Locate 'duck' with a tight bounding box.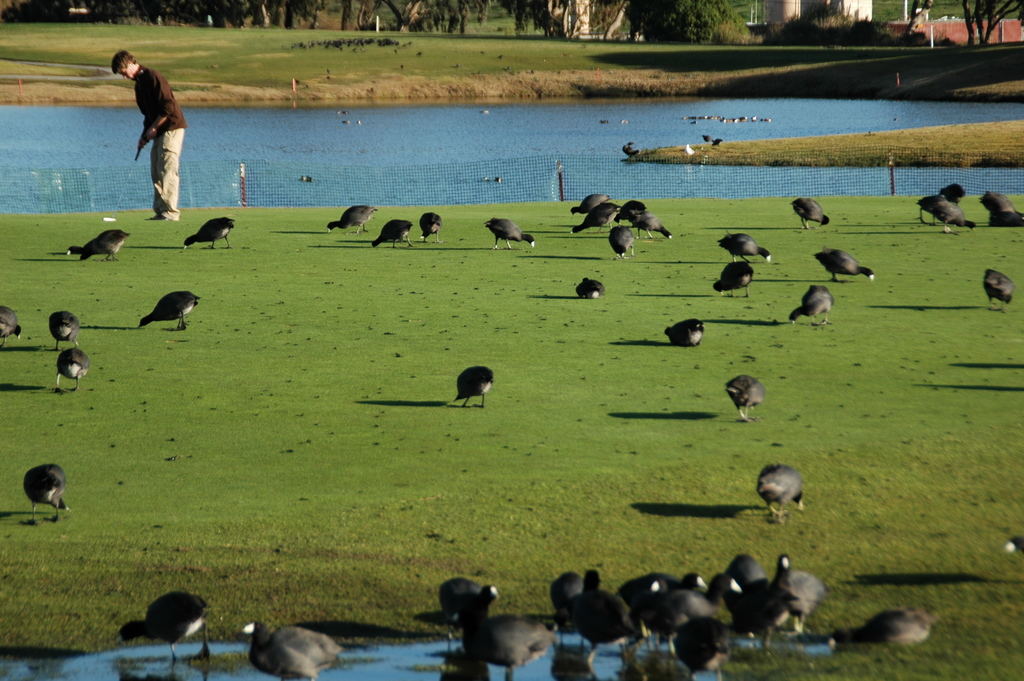
bbox=(481, 219, 540, 260).
